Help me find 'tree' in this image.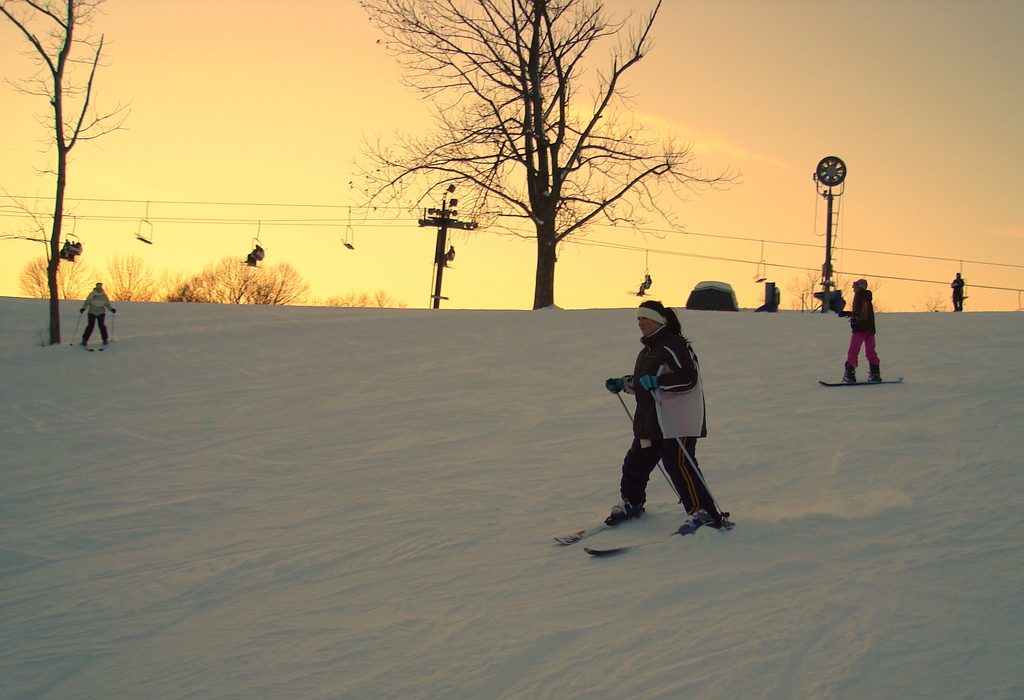
Found it: (left=326, top=290, right=412, bottom=309).
